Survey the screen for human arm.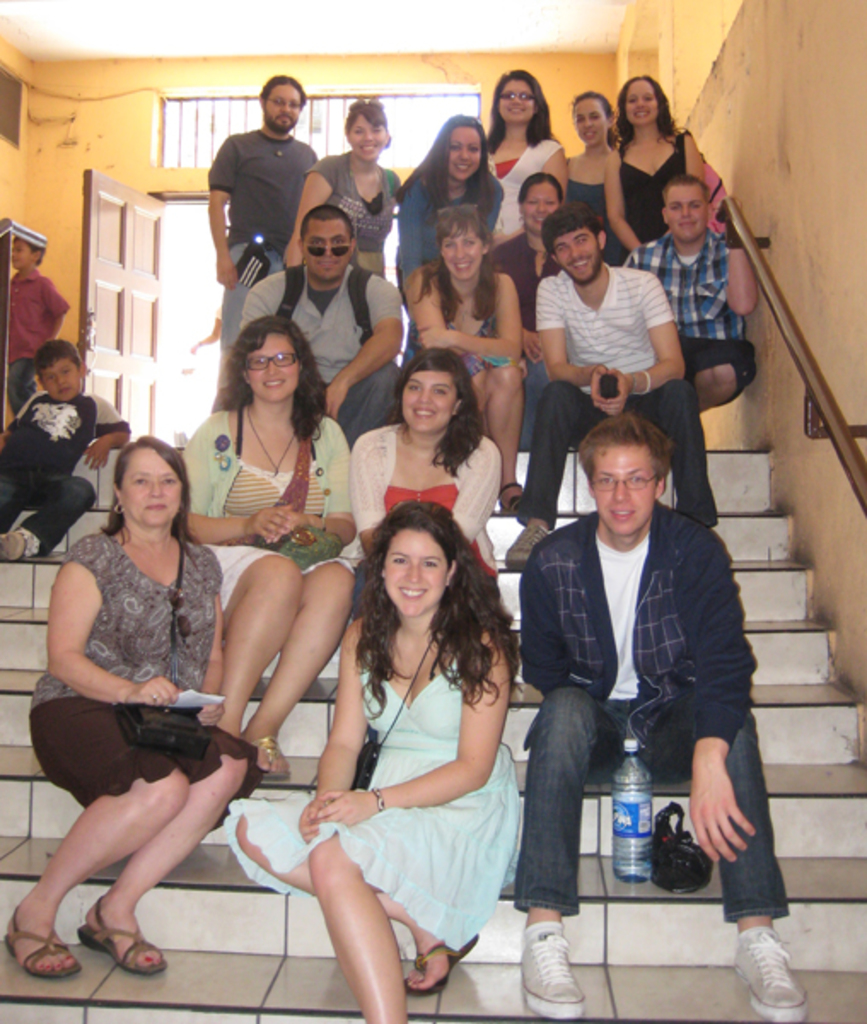
Survey found: (602,147,647,254).
